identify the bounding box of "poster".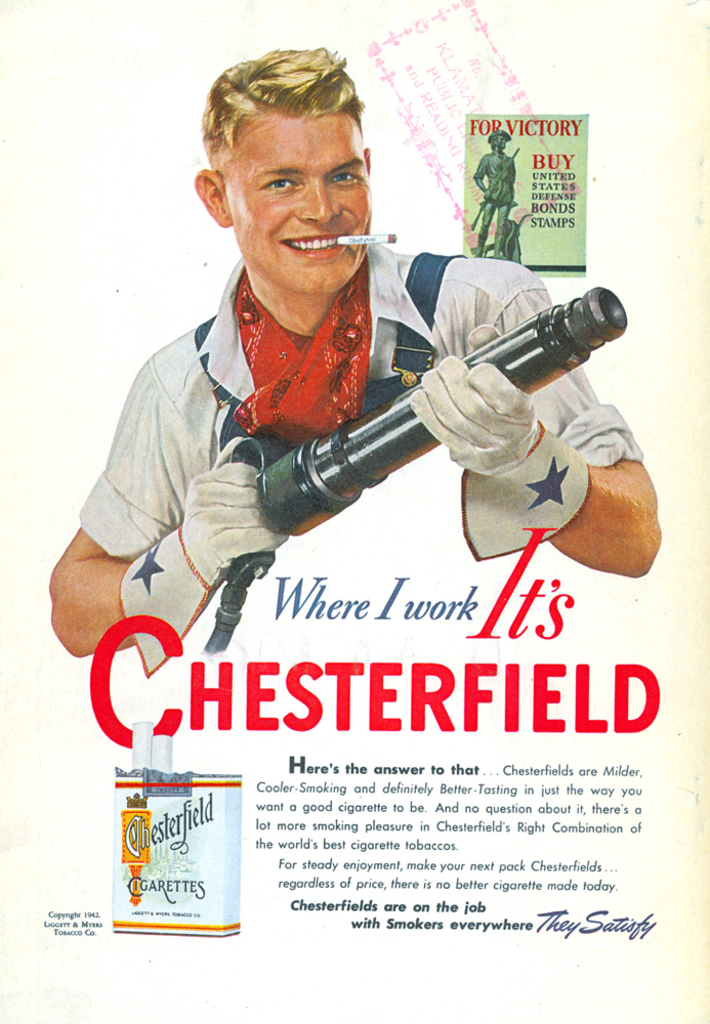
[x1=0, y1=0, x2=709, y2=1023].
